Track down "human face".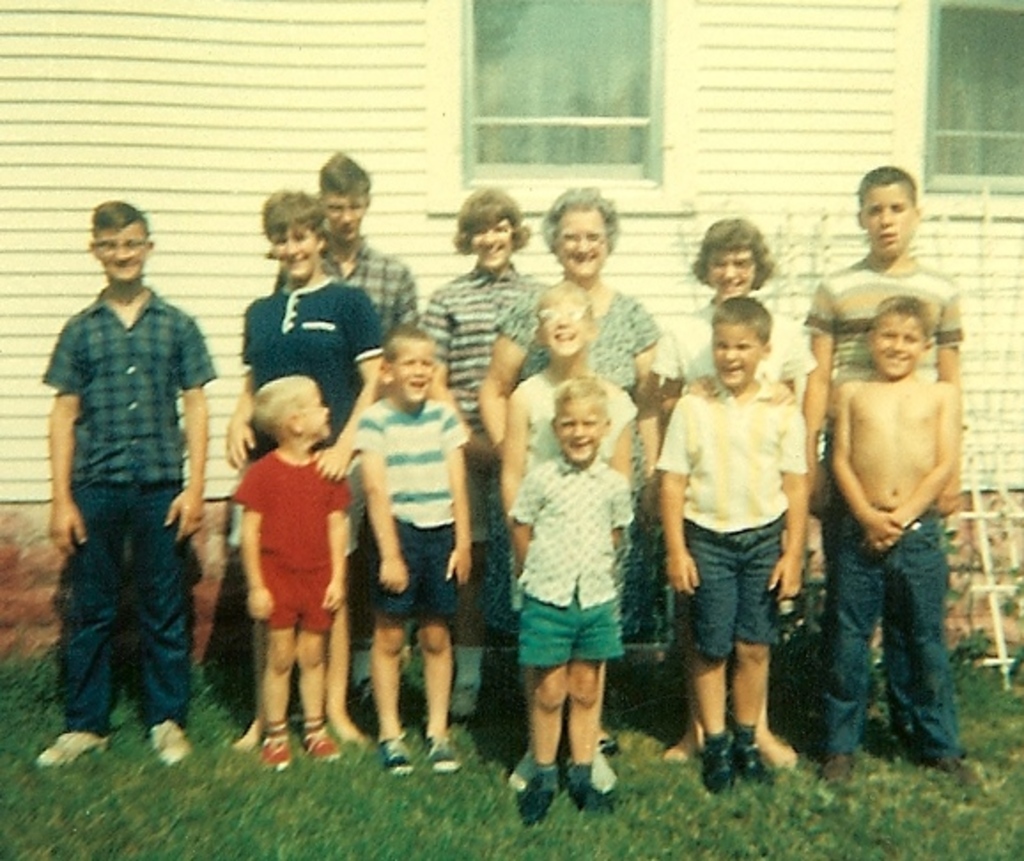
Tracked to {"left": 870, "top": 310, "right": 927, "bottom": 374}.
